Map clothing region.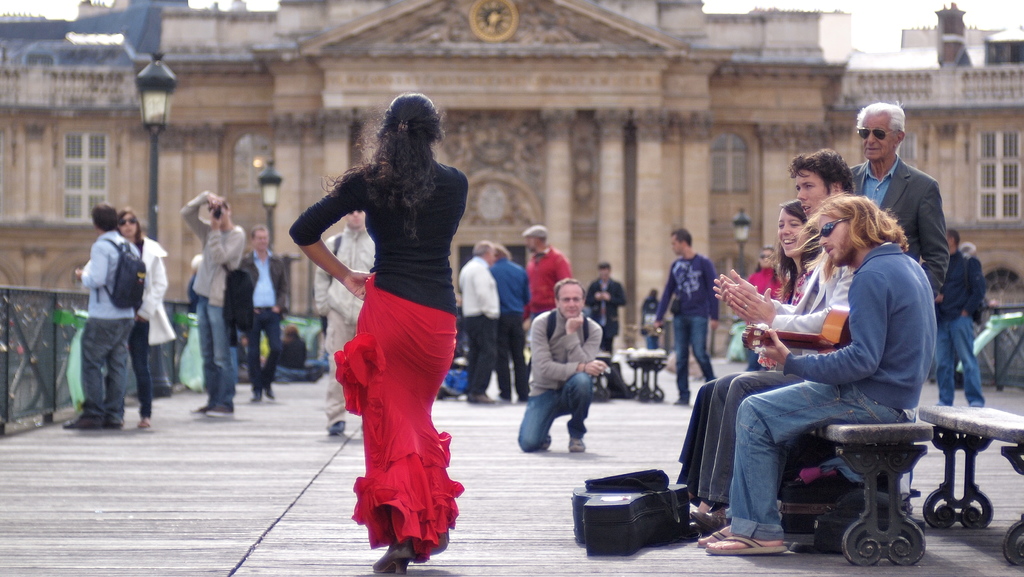
Mapped to [454,266,506,402].
